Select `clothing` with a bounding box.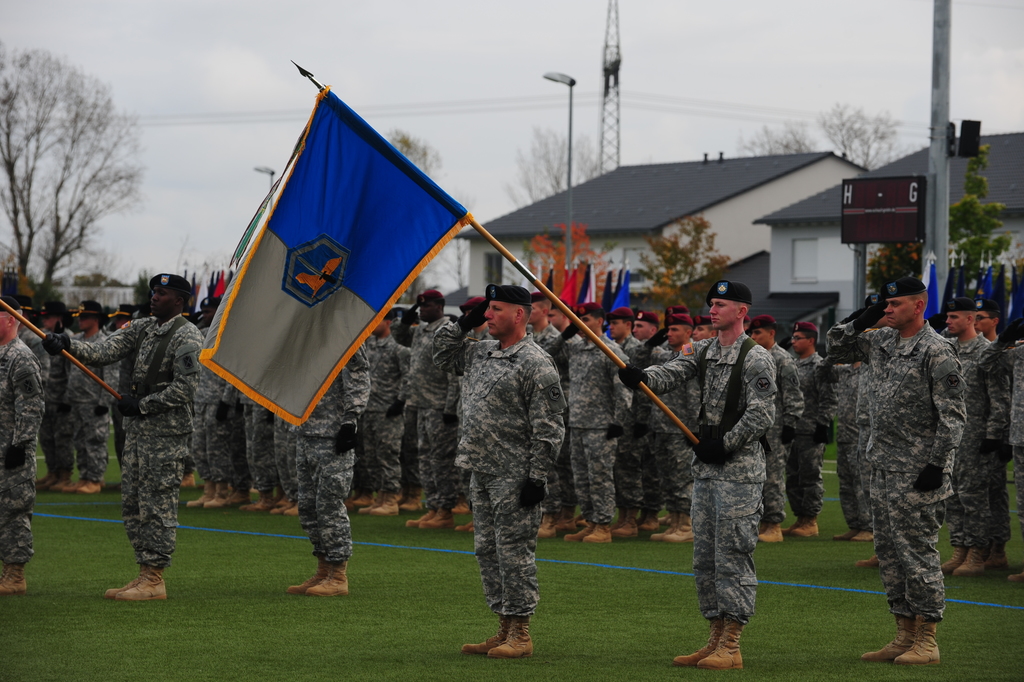
(x1=38, y1=330, x2=79, y2=476).
